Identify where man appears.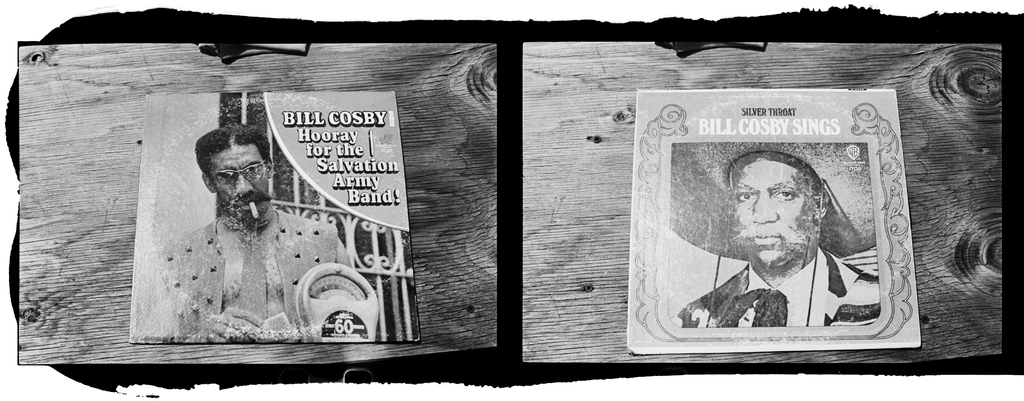
Appears at <region>134, 123, 355, 348</region>.
